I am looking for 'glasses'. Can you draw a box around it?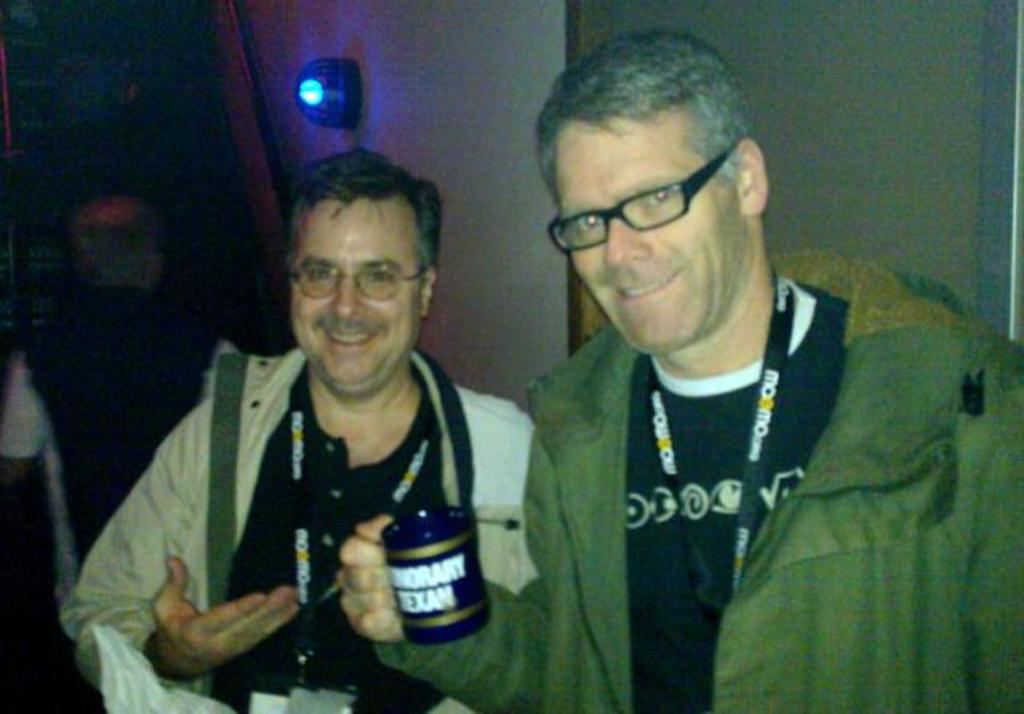
Sure, the bounding box is 539, 154, 755, 240.
